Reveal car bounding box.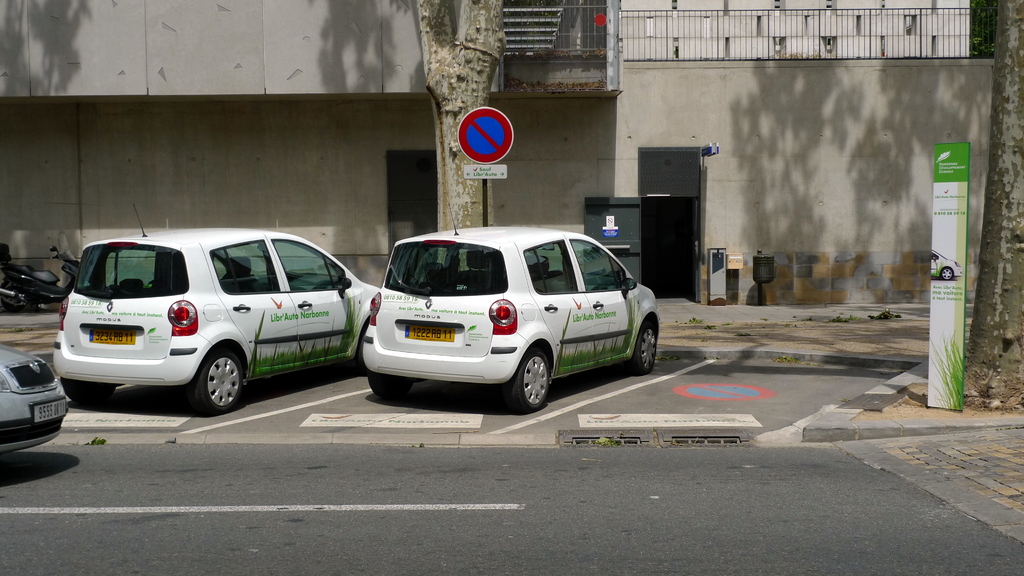
Revealed: select_region(0, 342, 71, 454).
